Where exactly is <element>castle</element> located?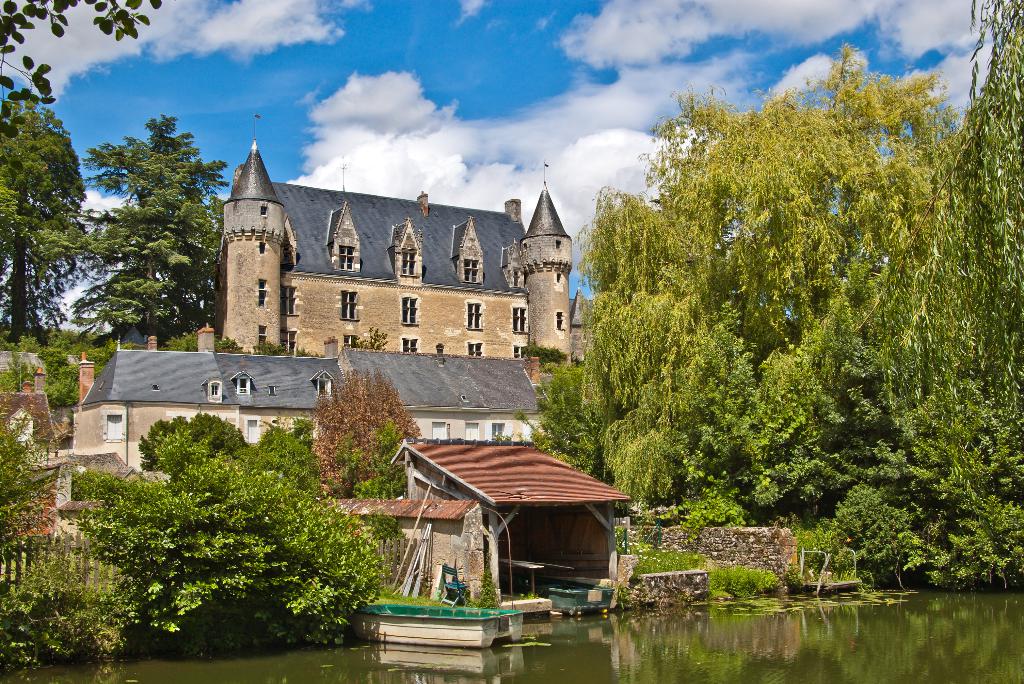
Its bounding box is 104/124/649/534.
